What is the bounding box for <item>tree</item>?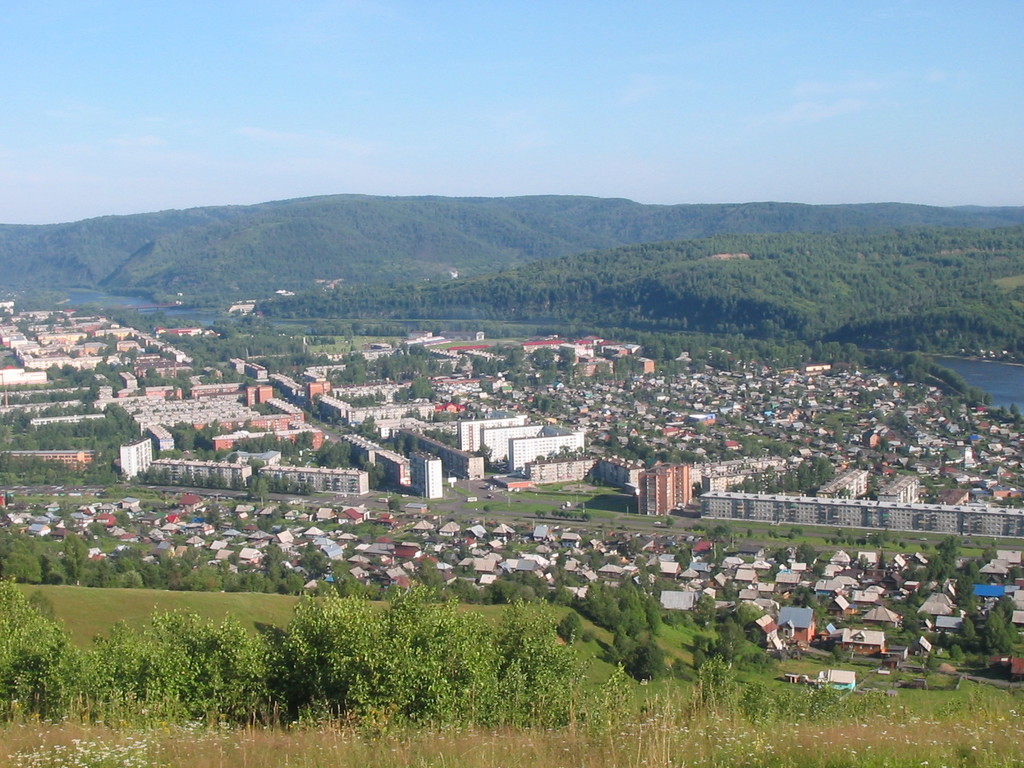
bbox(761, 390, 771, 404).
